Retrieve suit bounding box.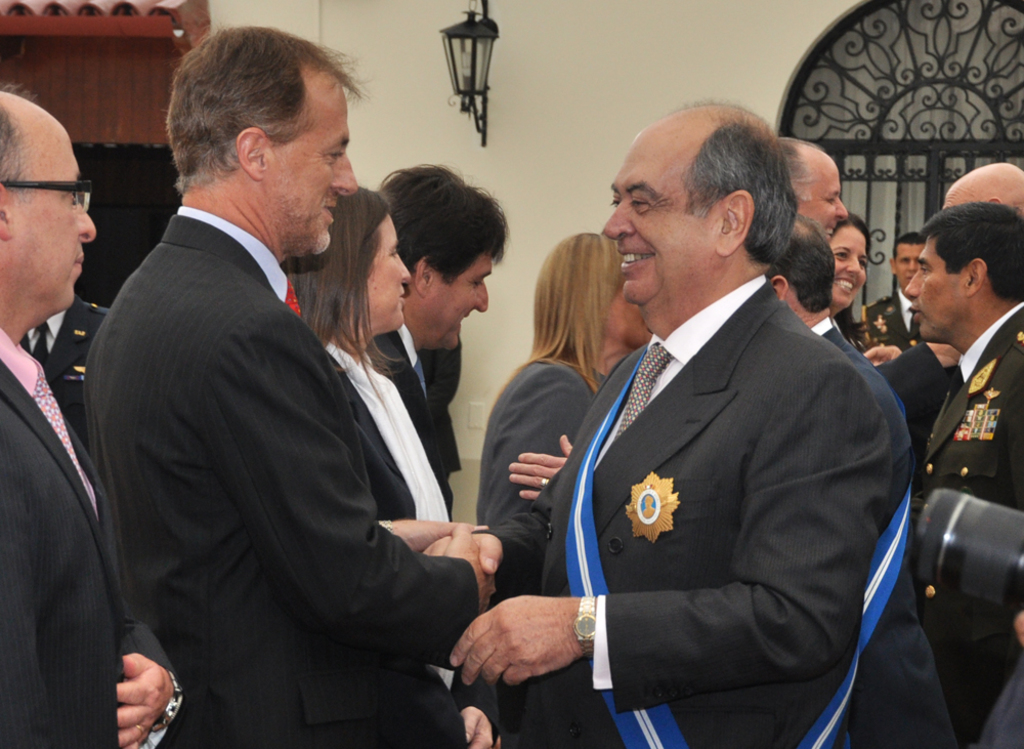
Bounding box: <region>873, 336, 950, 416</region>.
